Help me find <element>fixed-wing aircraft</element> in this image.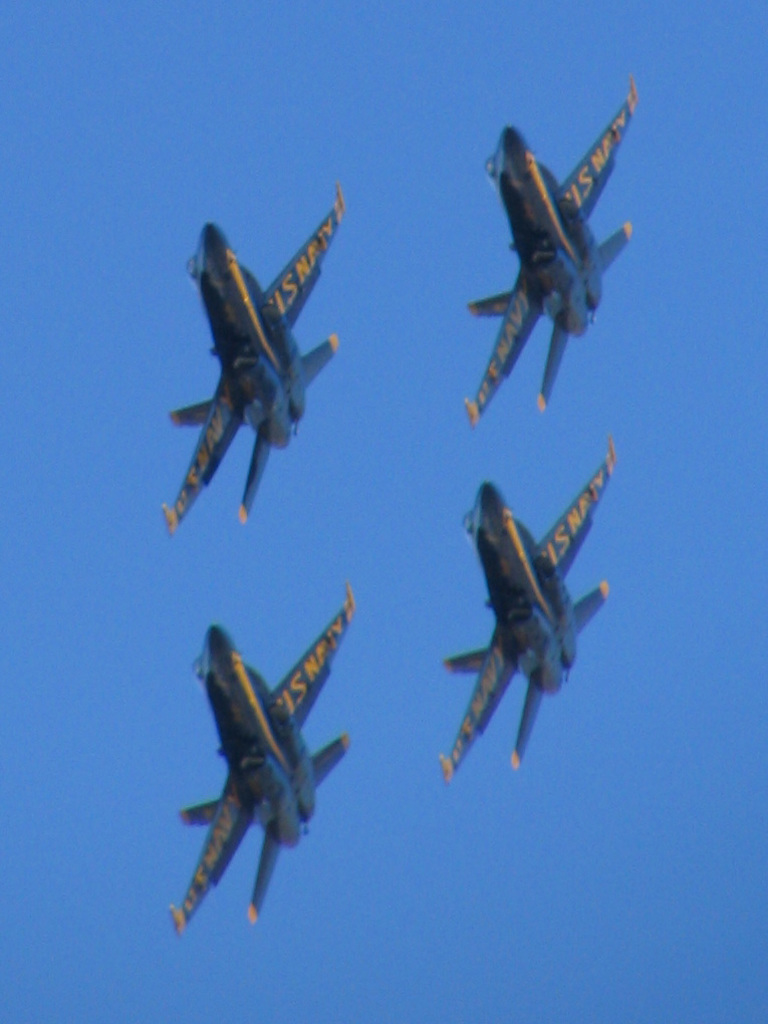
Found it: <box>460,77,637,431</box>.
